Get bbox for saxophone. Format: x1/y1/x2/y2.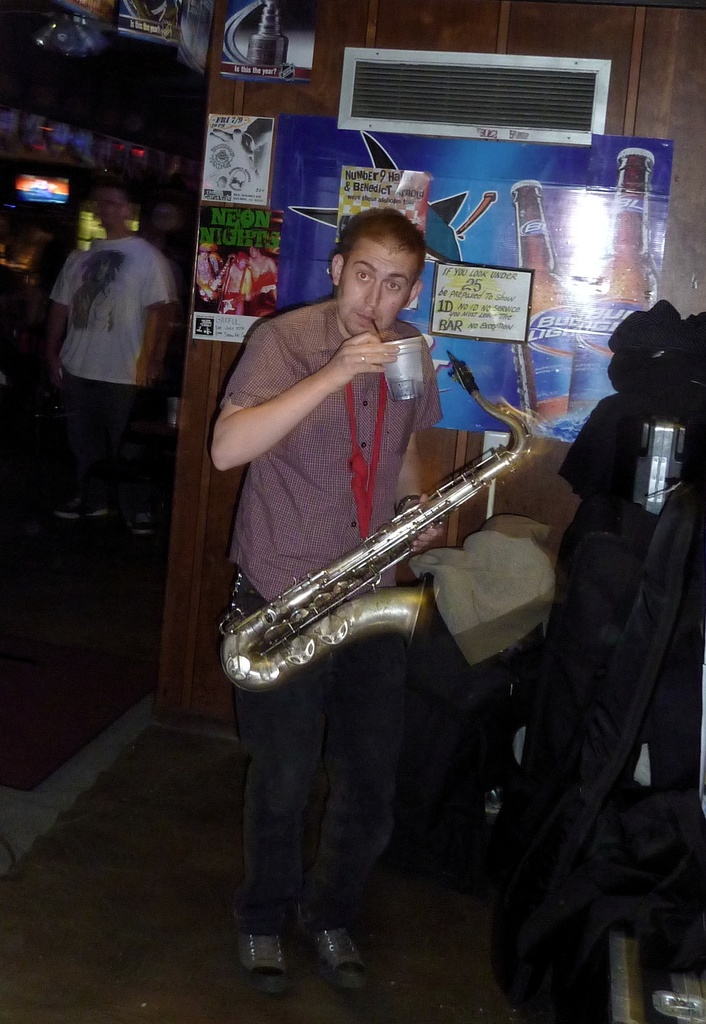
215/351/548/691.
